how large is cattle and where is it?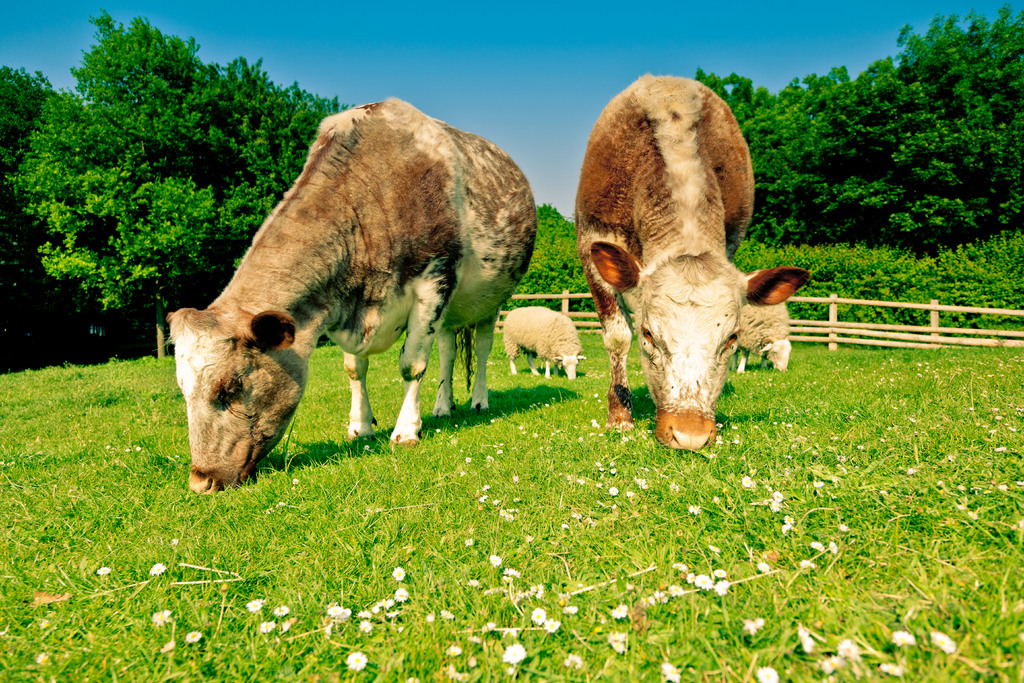
Bounding box: 581,36,810,495.
